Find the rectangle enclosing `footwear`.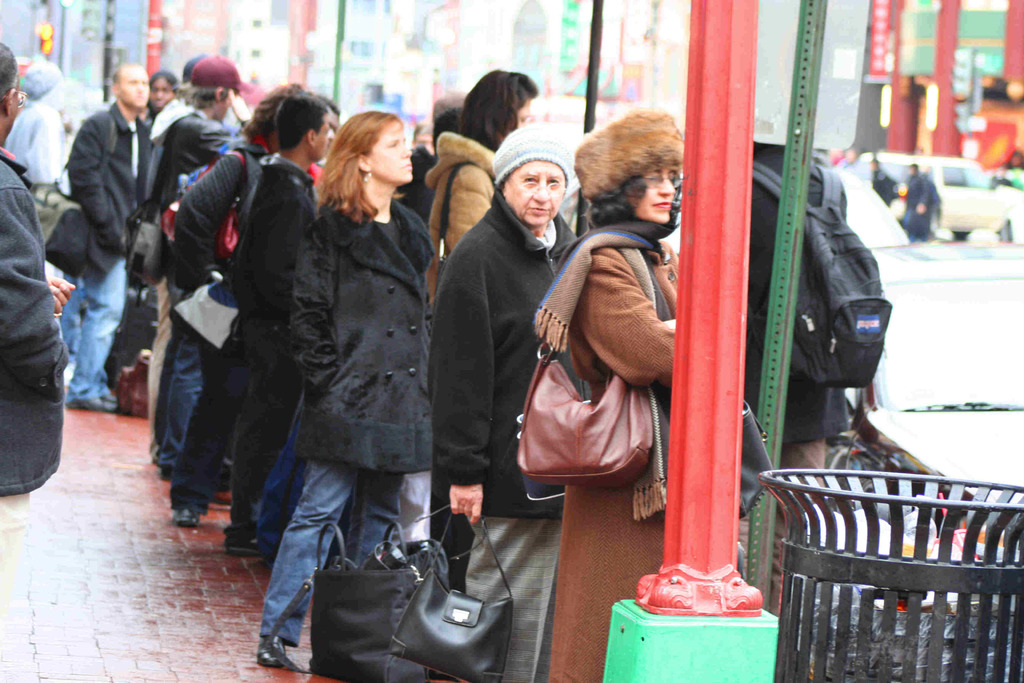
{"x1": 219, "y1": 527, "x2": 261, "y2": 556}.
